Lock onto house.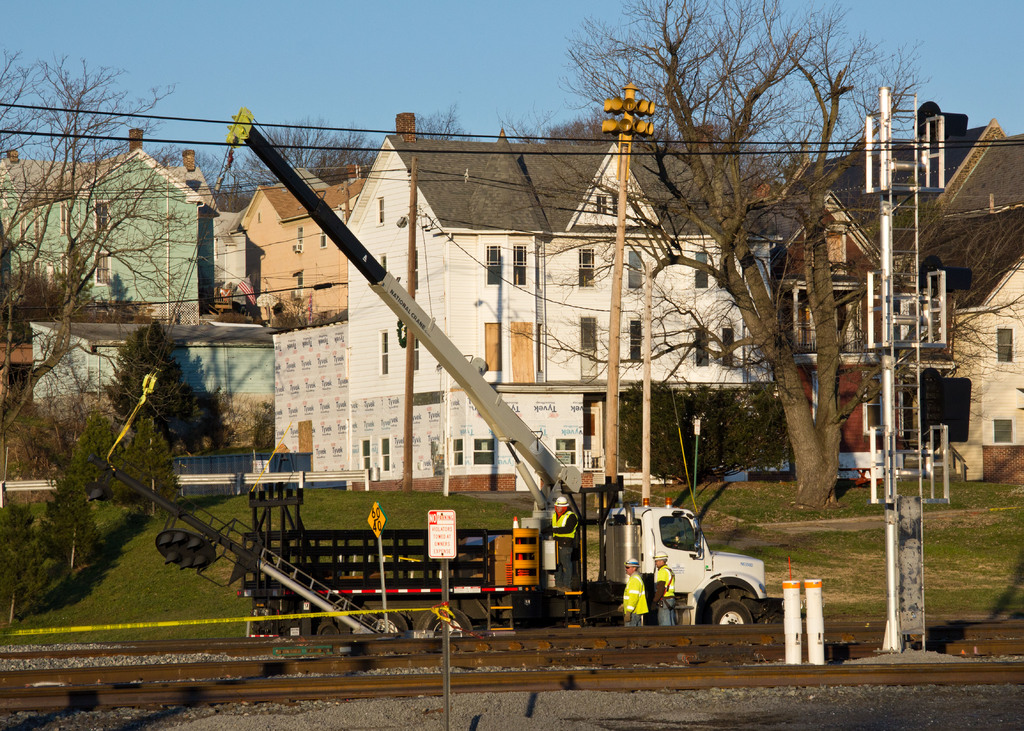
Locked: BBox(171, 108, 711, 545).
